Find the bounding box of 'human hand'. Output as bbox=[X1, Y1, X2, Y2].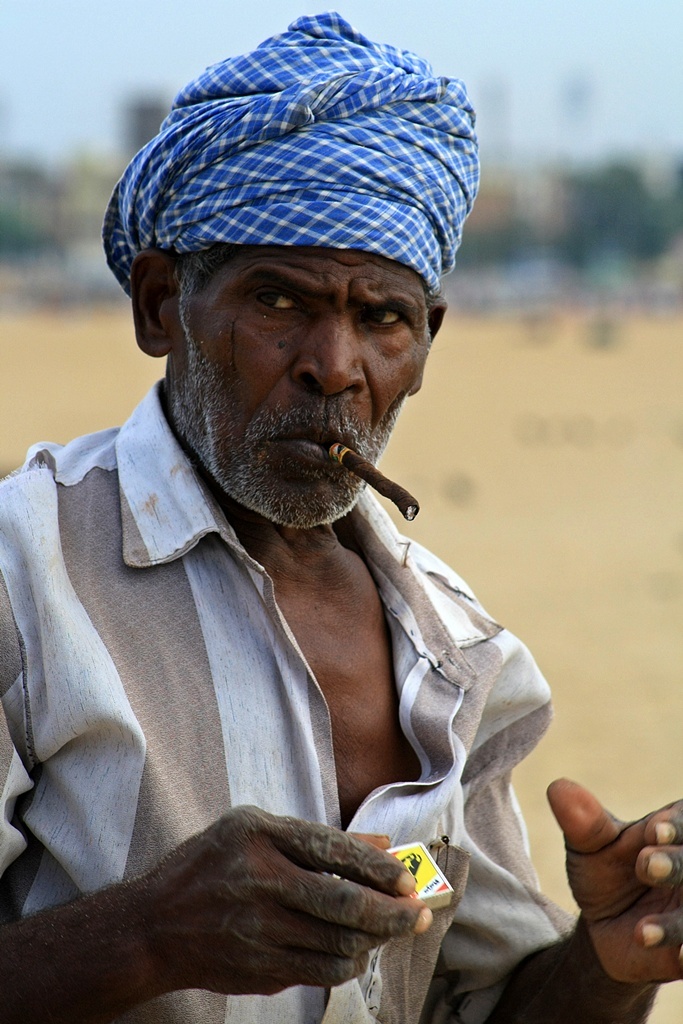
bbox=[122, 799, 438, 1001].
